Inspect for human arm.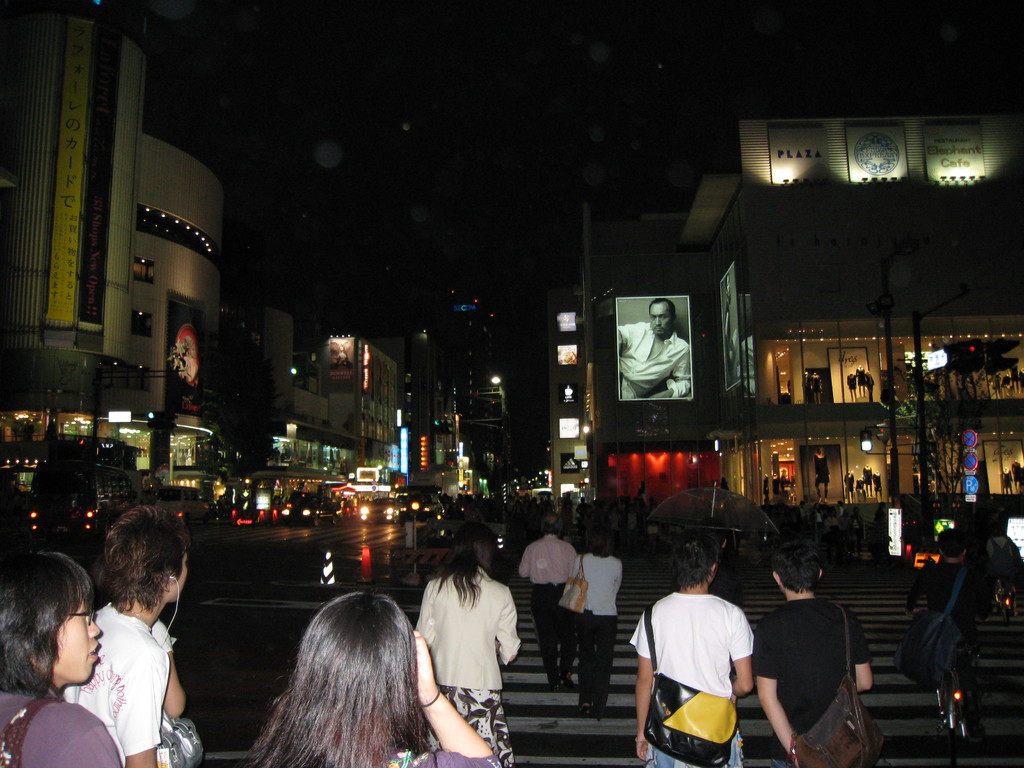
Inspection: [759,609,804,759].
